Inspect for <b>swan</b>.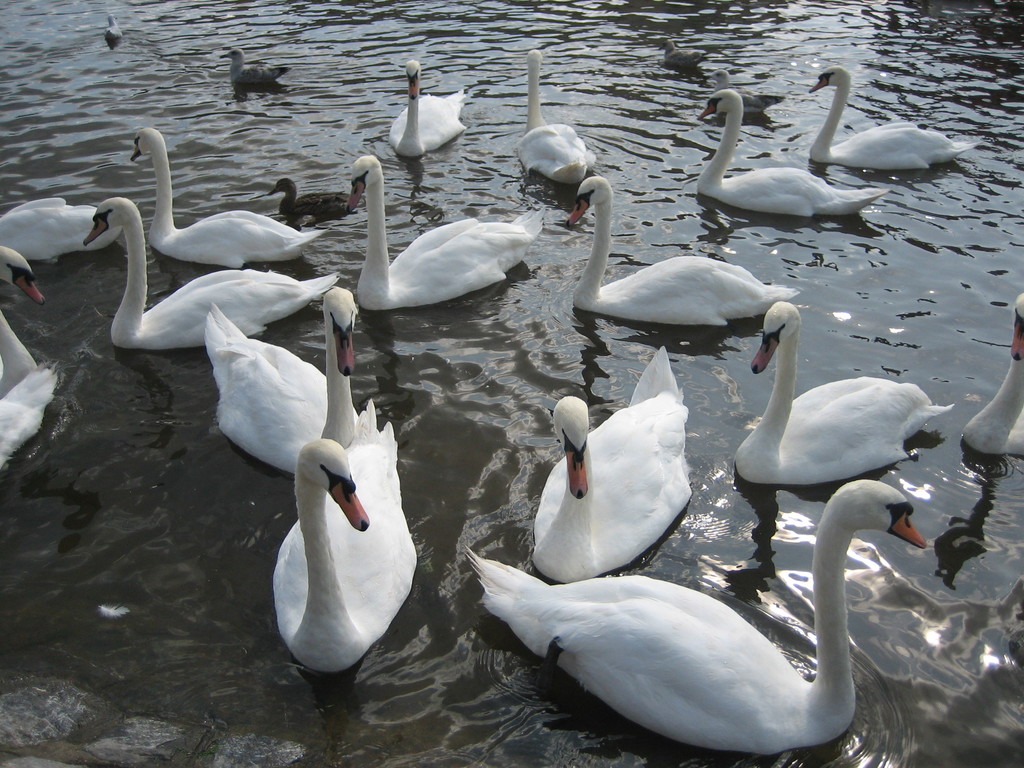
Inspection: [337, 155, 547, 314].
